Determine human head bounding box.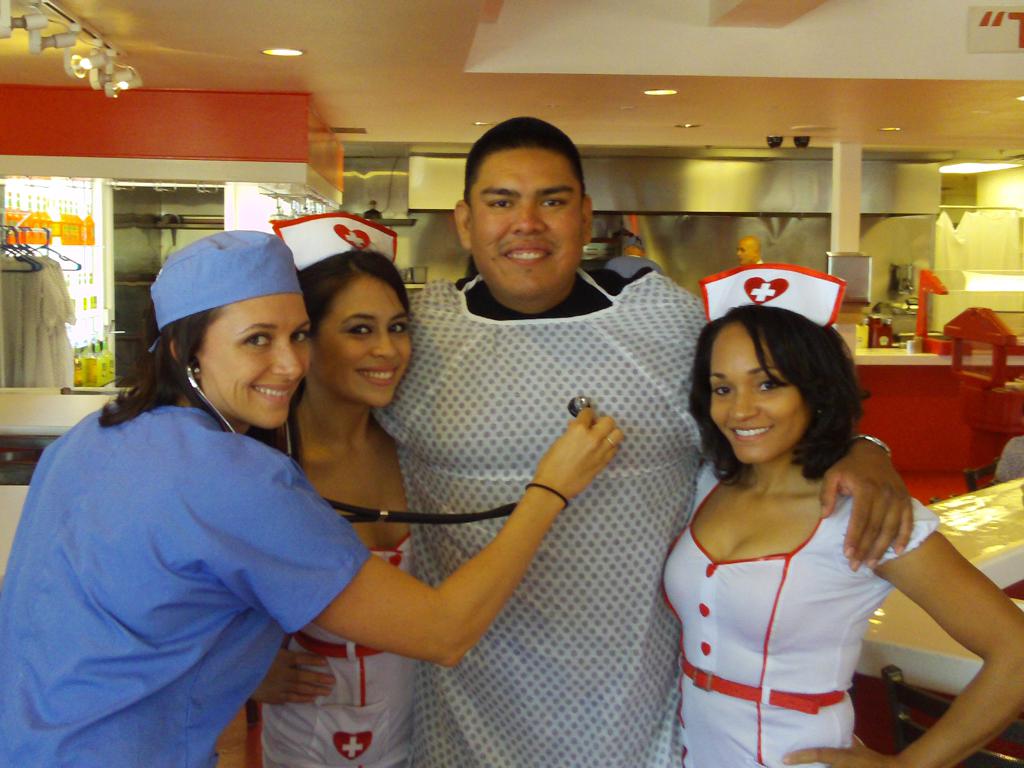
Determined: 449,119,595,287.
